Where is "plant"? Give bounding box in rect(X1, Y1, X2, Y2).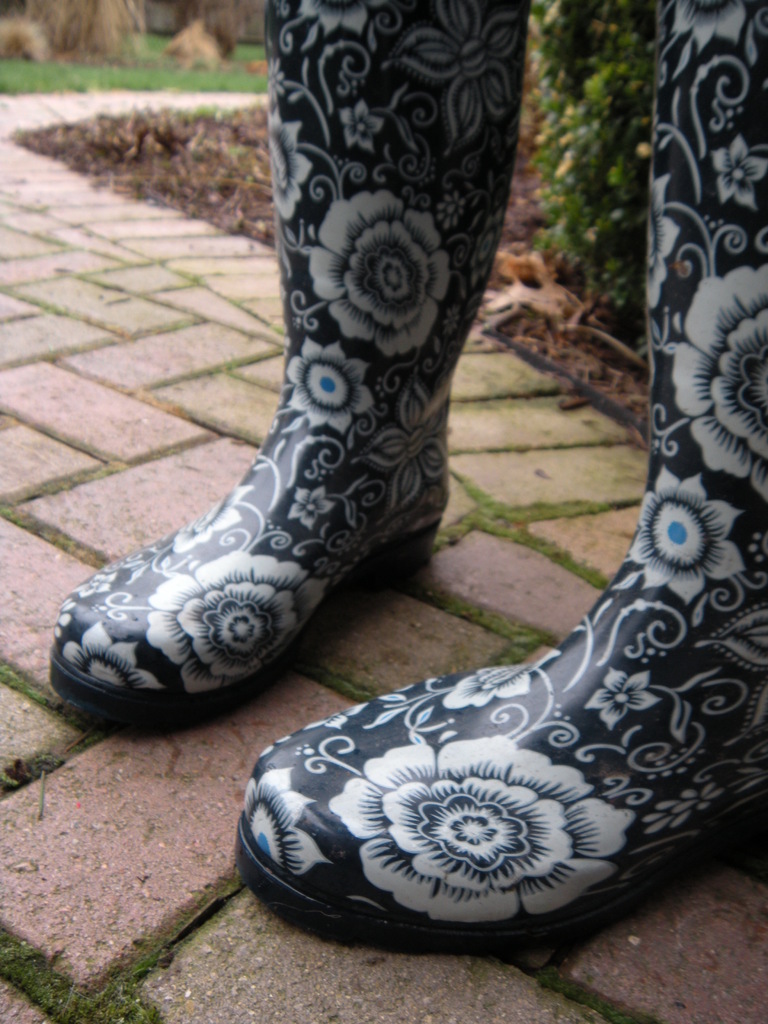
rect(4, 90, 666, 436).
